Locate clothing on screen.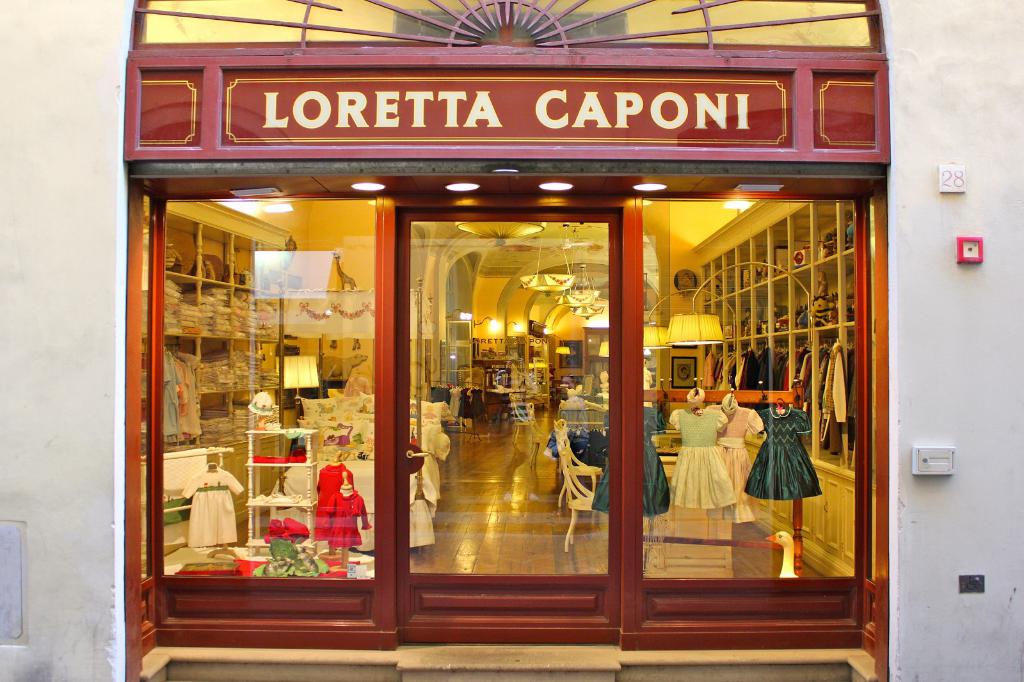
On screen at {"x1": 449, "y1": 386, "x2": 462, "y2": 415}.
